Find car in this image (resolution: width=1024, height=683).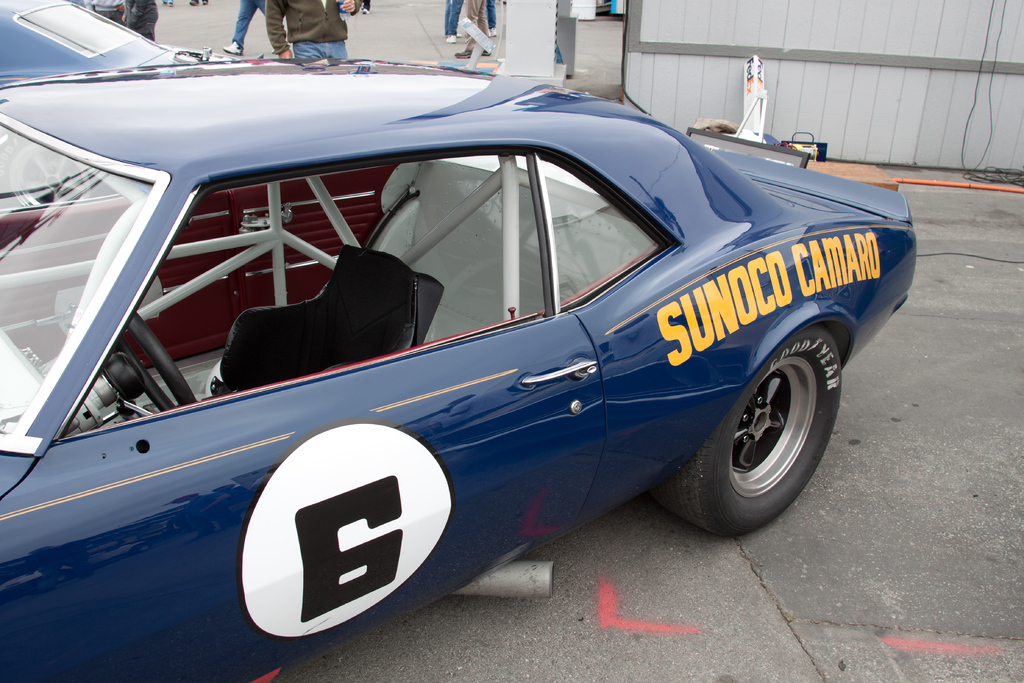
{"x1": 15, "y1": 70, "x2": 934, "y2": 654}.
